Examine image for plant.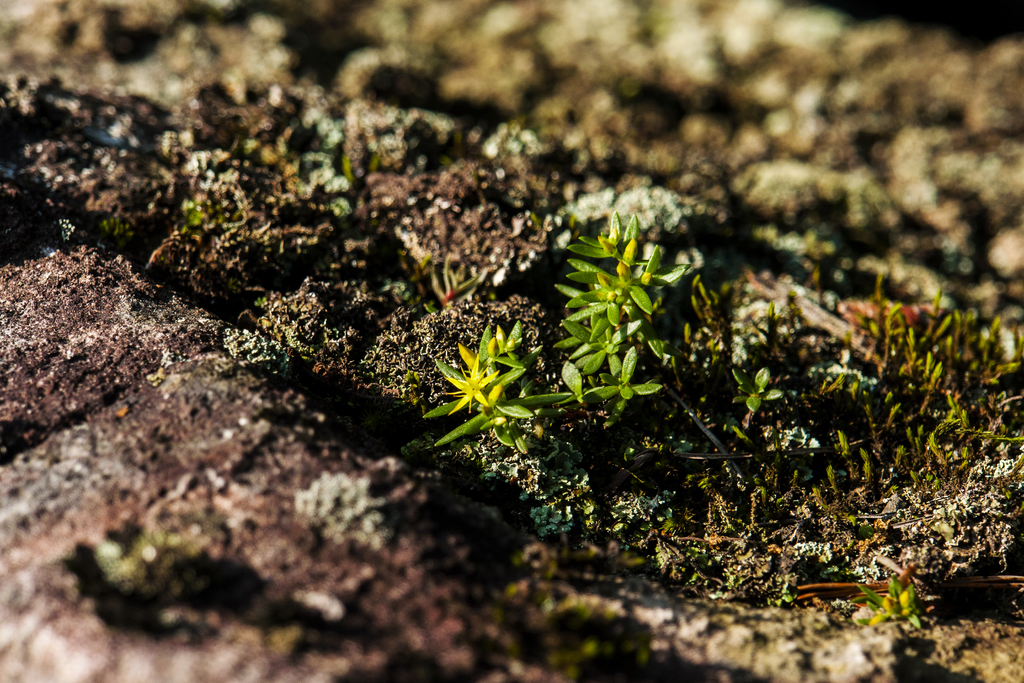
Examination result: [729,367,794,425].
